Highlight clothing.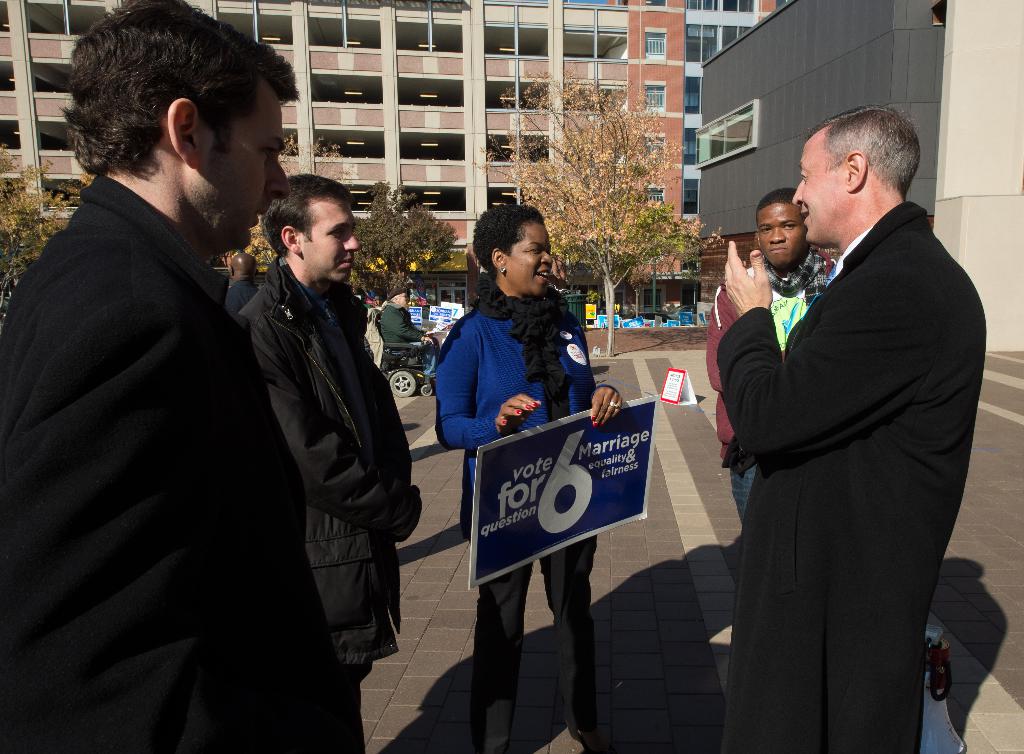
Highlighted region: x1=429, y1=272, x2=620, y2=753.
